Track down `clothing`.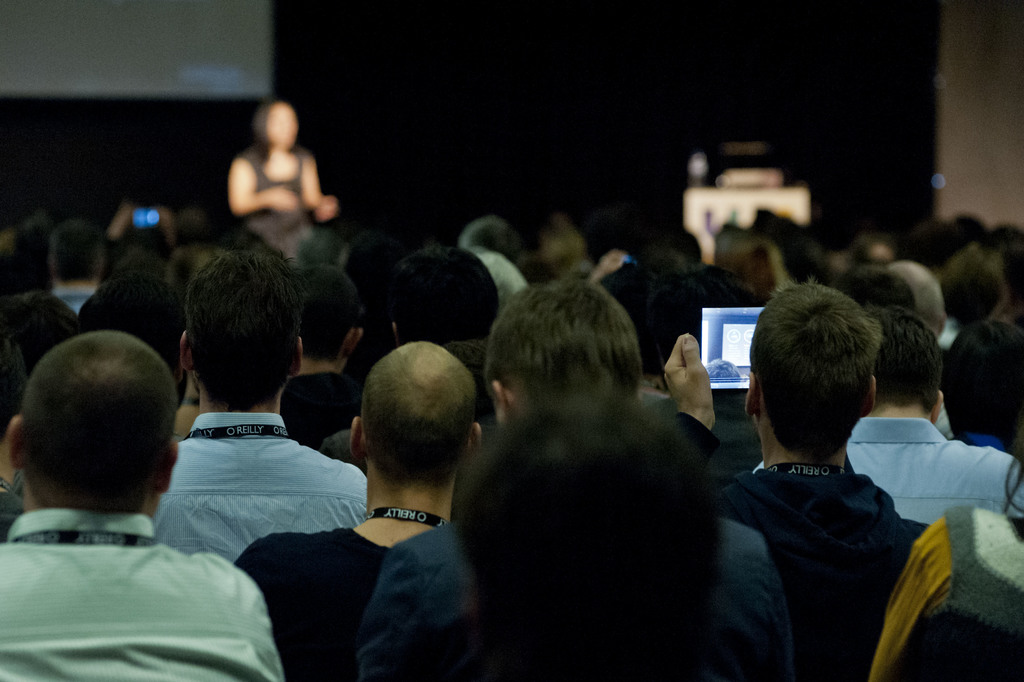
Tracked to <box>236,140,309,256</box>.
